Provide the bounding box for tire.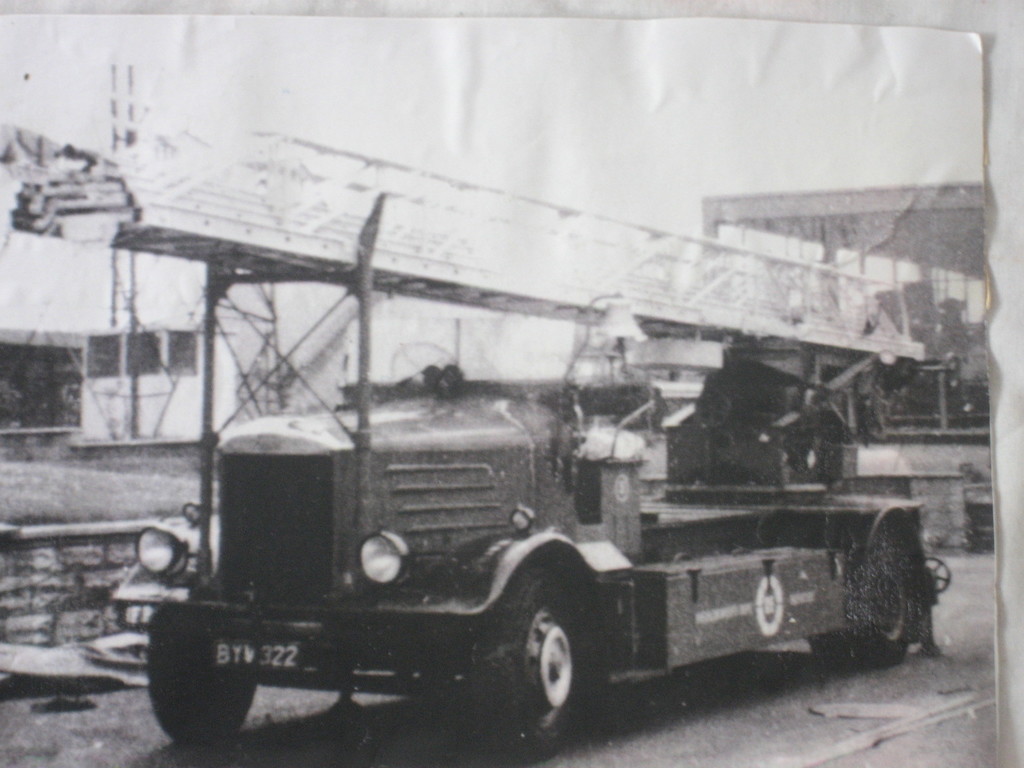
141, 602, 270, 742.
